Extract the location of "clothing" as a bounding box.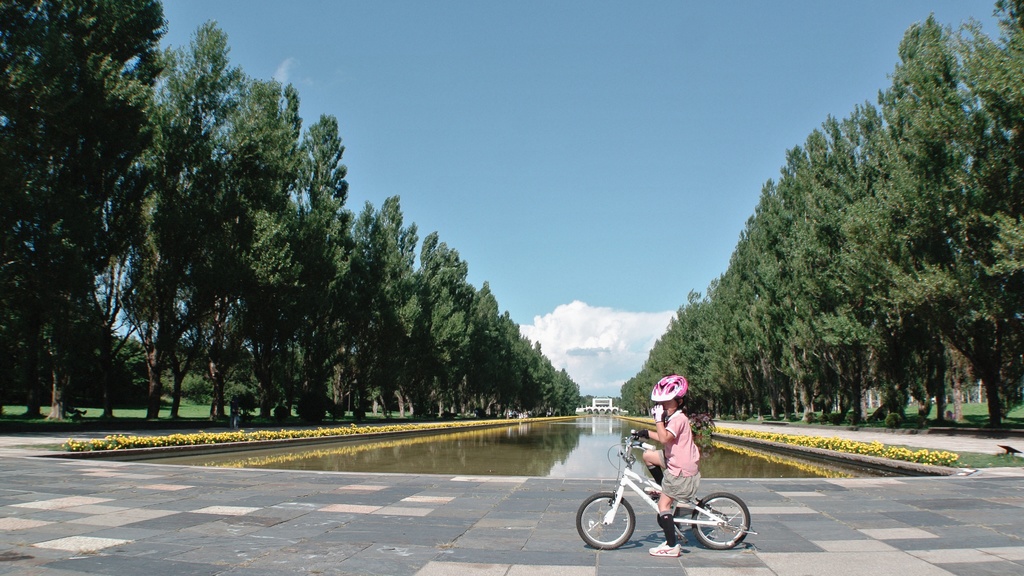
select_region(636, 406, 719, 490).
